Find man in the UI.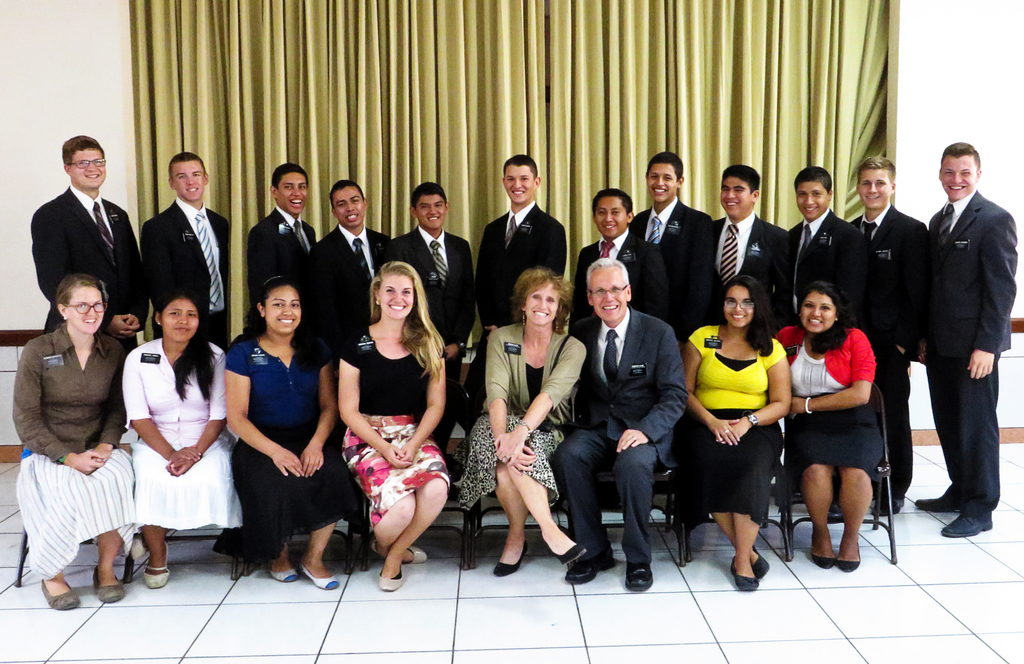
UI element at bbox=(471, 134, 570, 413).
